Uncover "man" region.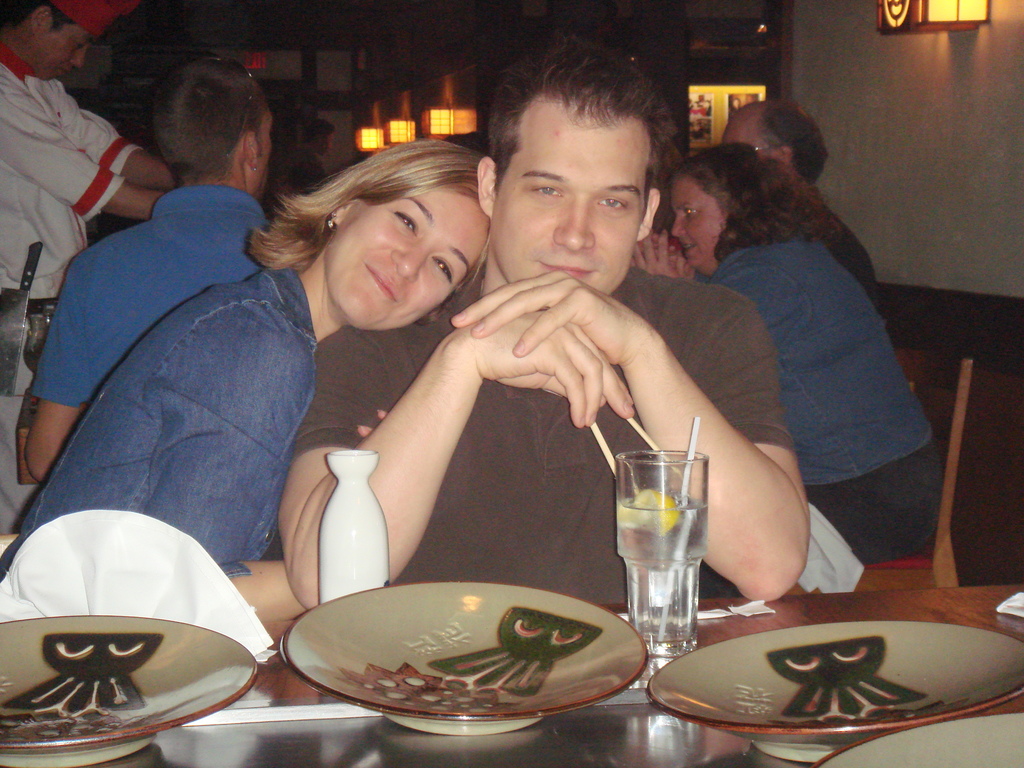
Uncovered: bbox(288, 114, 338, 188).
